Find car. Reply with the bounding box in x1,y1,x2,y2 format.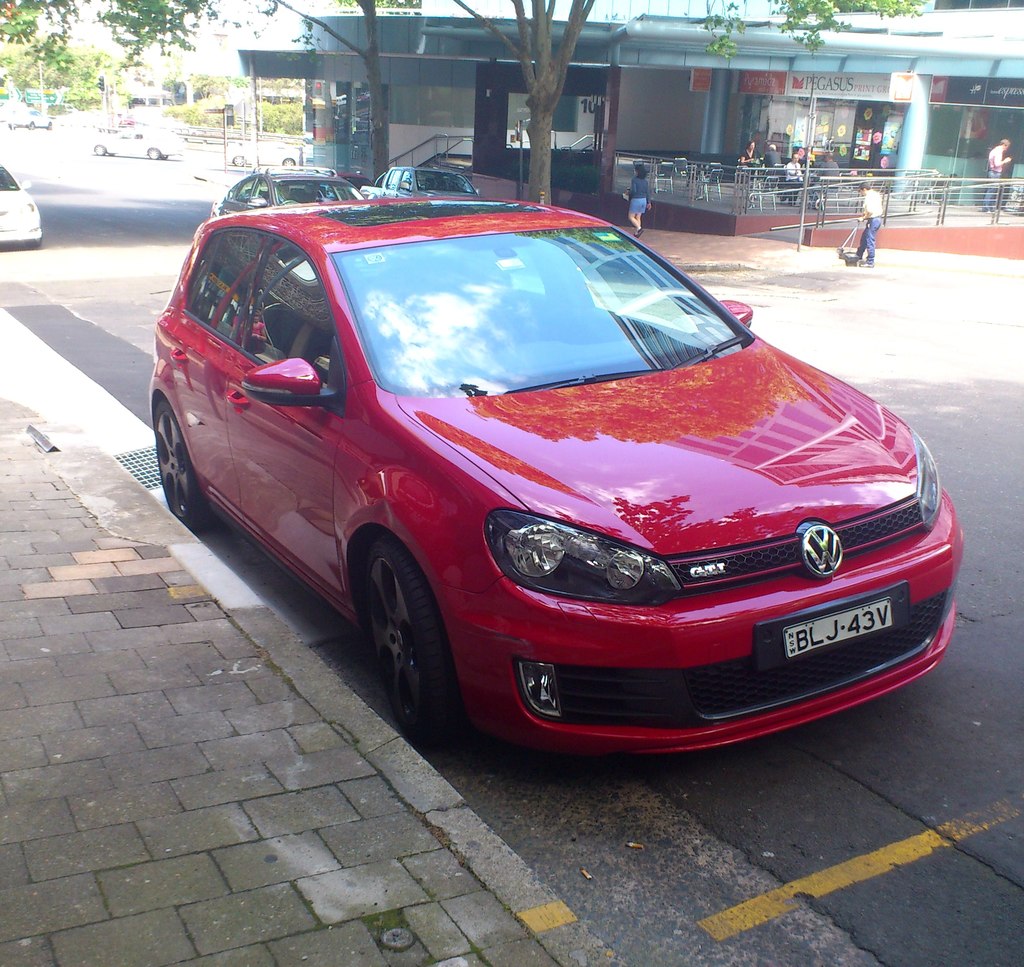
230,140,304,169.
